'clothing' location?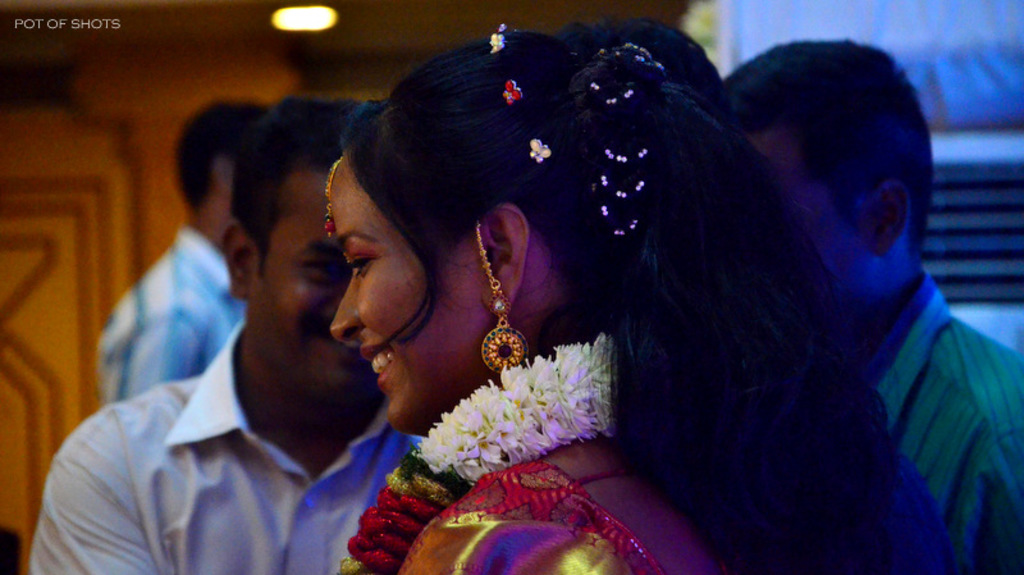
box=[31, 319, 421, 574]
